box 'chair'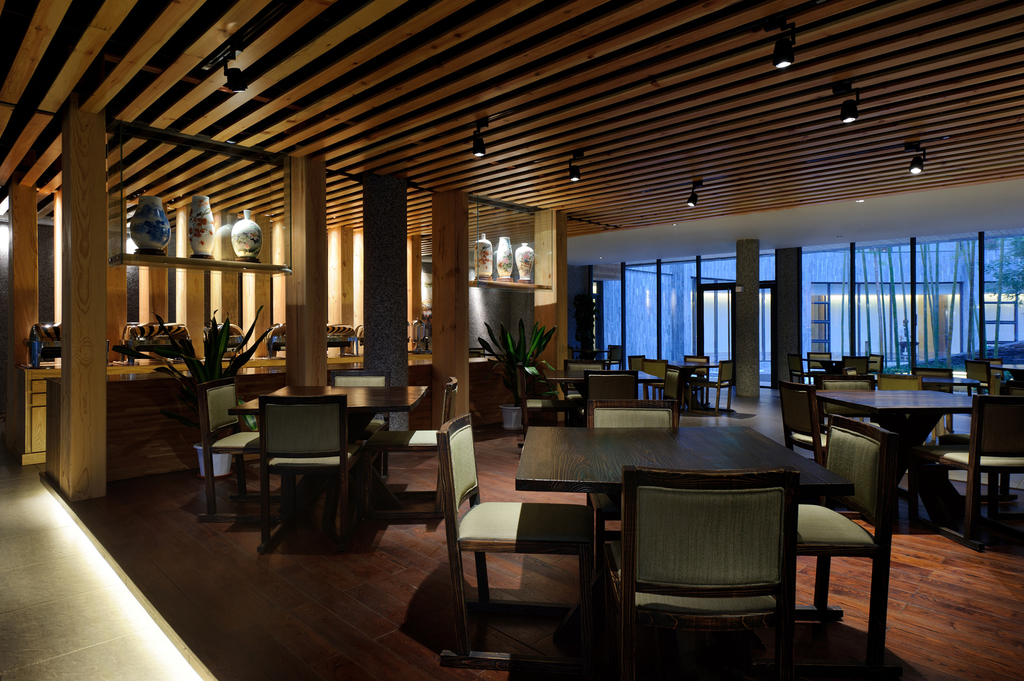
<bbox>774, 381, 829, 464</bbox>
